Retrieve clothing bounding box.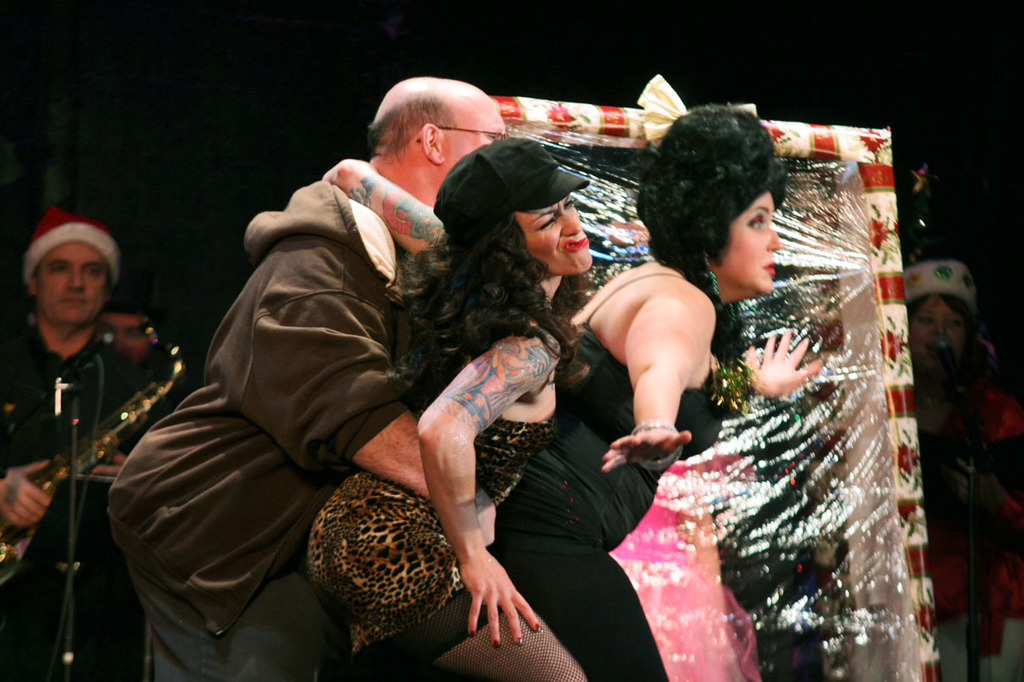
Bounding box: {"left": 905, "top": 334, "right": 1023, "bottom": 609}.
